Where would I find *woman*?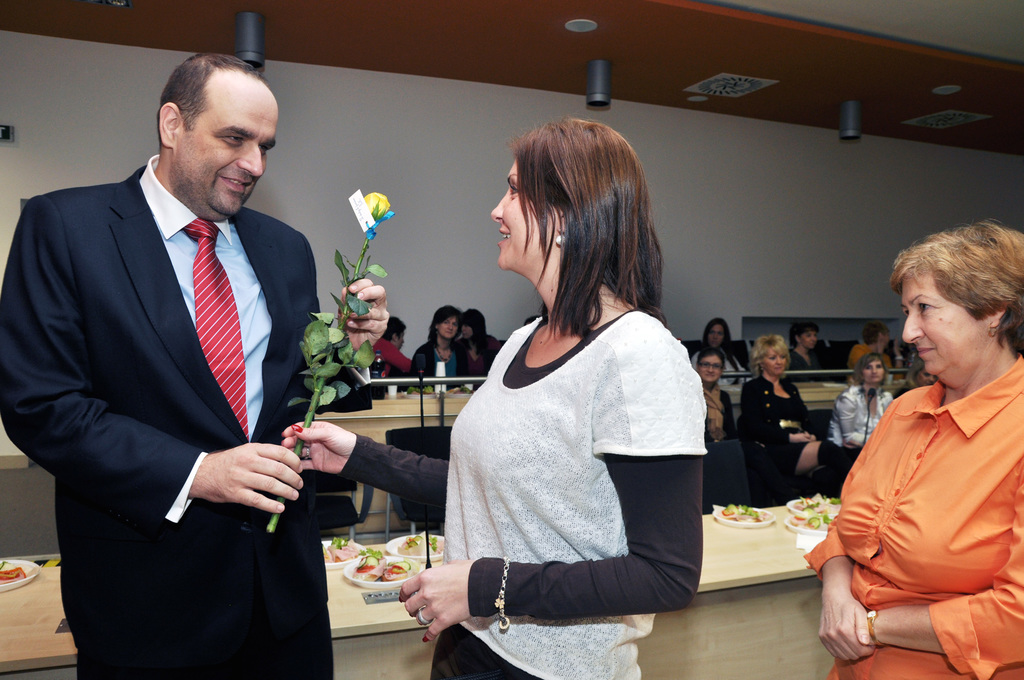
At (454, 308, 499, 383).
